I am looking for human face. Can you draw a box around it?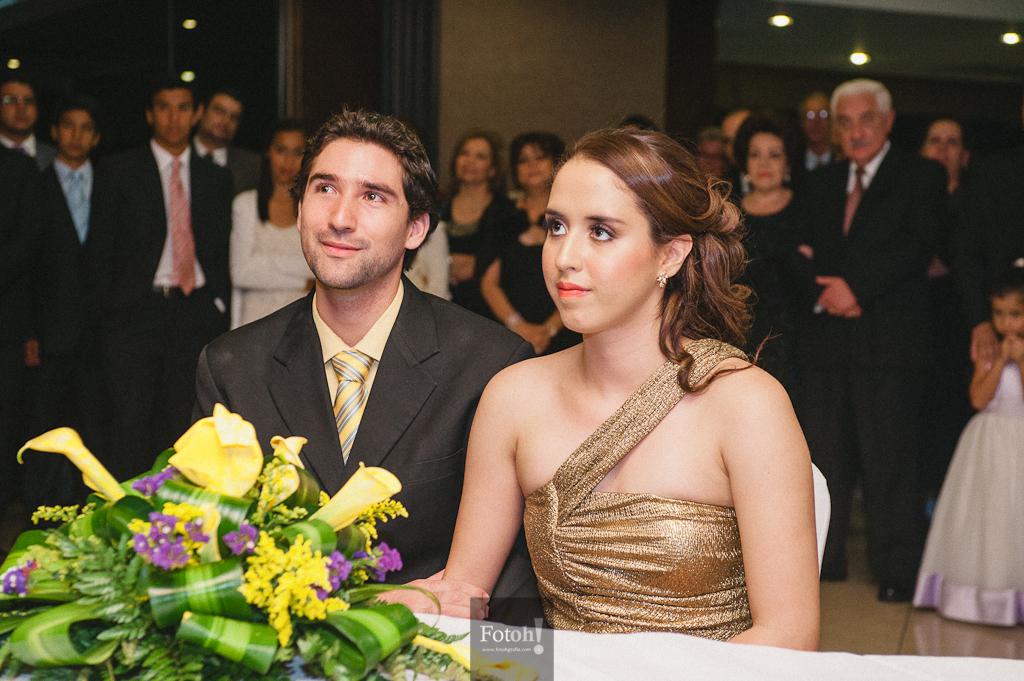
Sure, the bounding box is l=926, t=120, r=962, b=171.
